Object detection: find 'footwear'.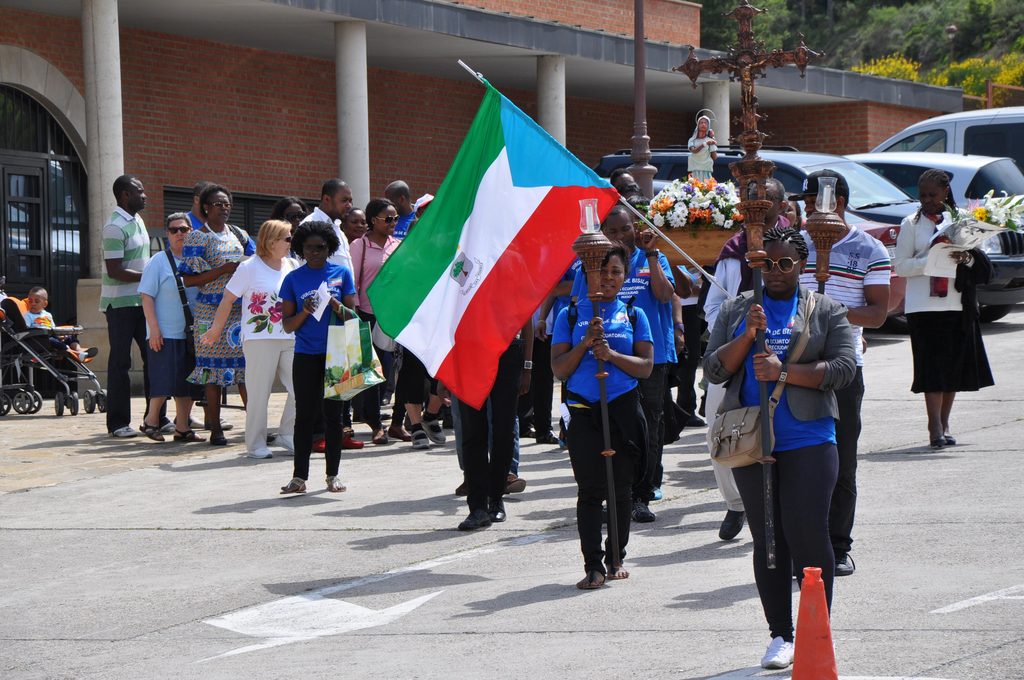
(274,433,295,451).
